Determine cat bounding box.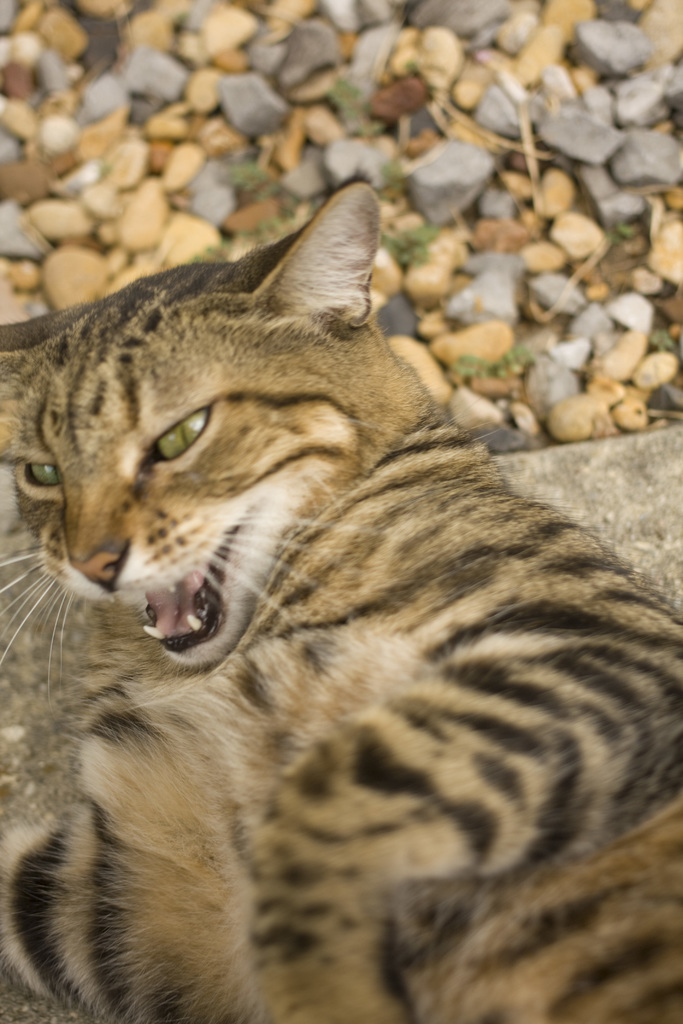
Determined: 0,175,682,1023.
